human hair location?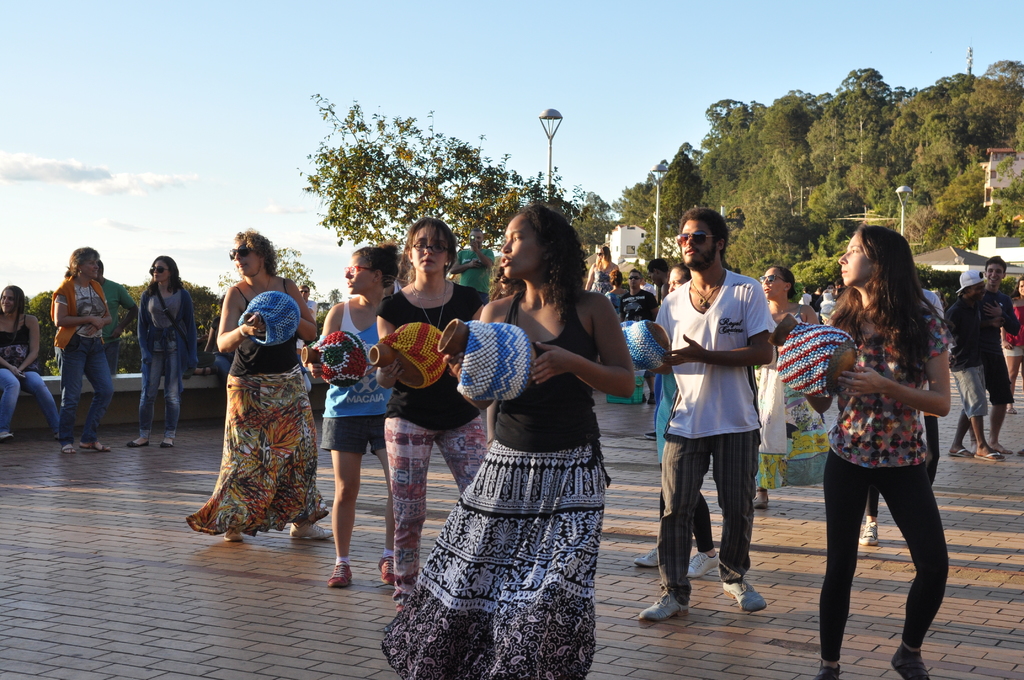
(left=610, top=270, right=623, bottom=286)
